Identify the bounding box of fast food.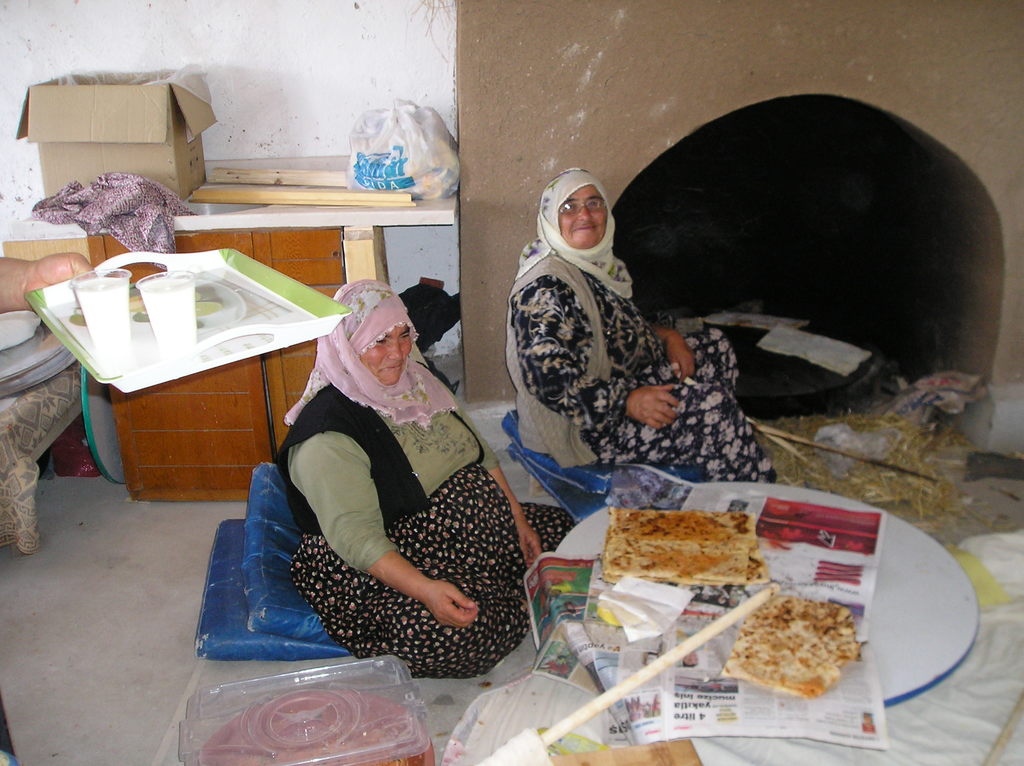
{"left": 602, "top": 507, "right": 766, "bottom": 594}.
